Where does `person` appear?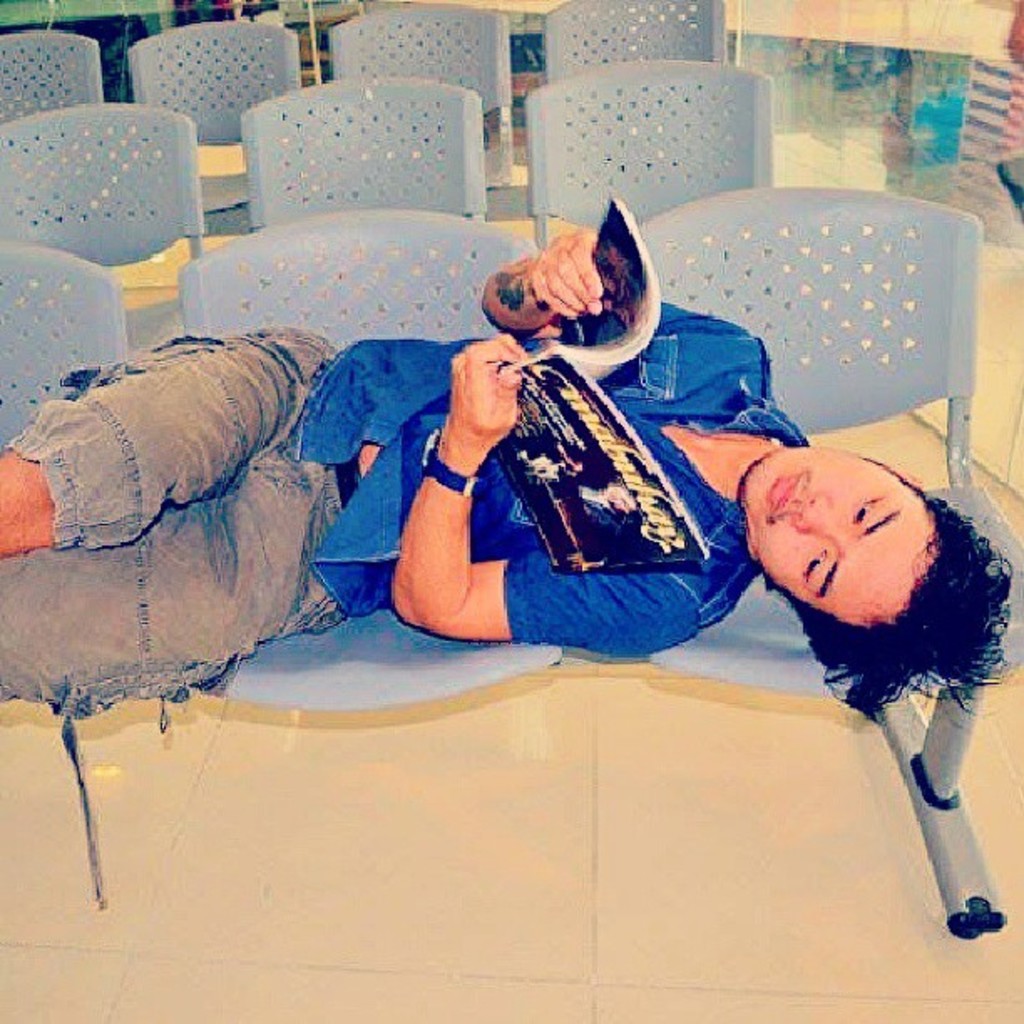
Appears at 0,226,1017,723.
